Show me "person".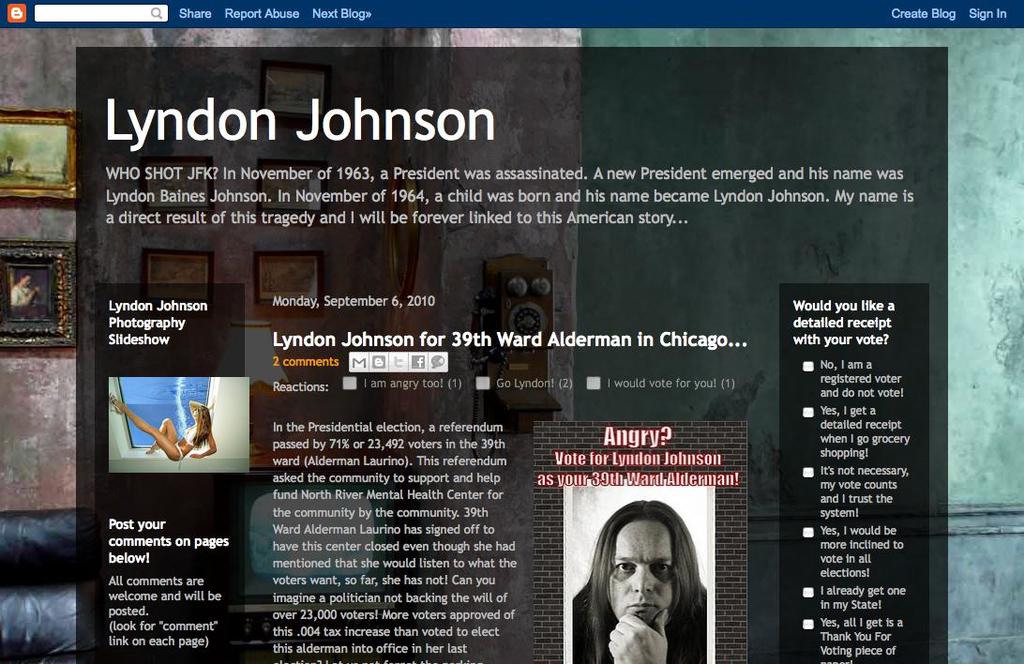
"person" is here: box=[572, 496, 707, 663].
